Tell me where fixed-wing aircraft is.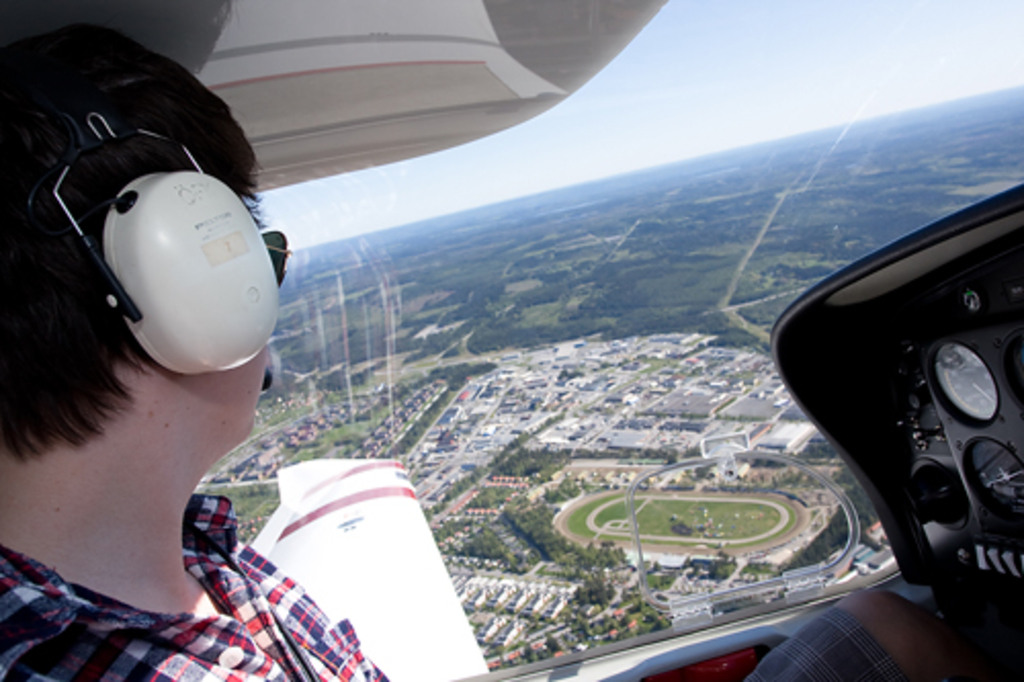
fixed-wing aircraft is at l=0, t=0, r=1022, b=680.
